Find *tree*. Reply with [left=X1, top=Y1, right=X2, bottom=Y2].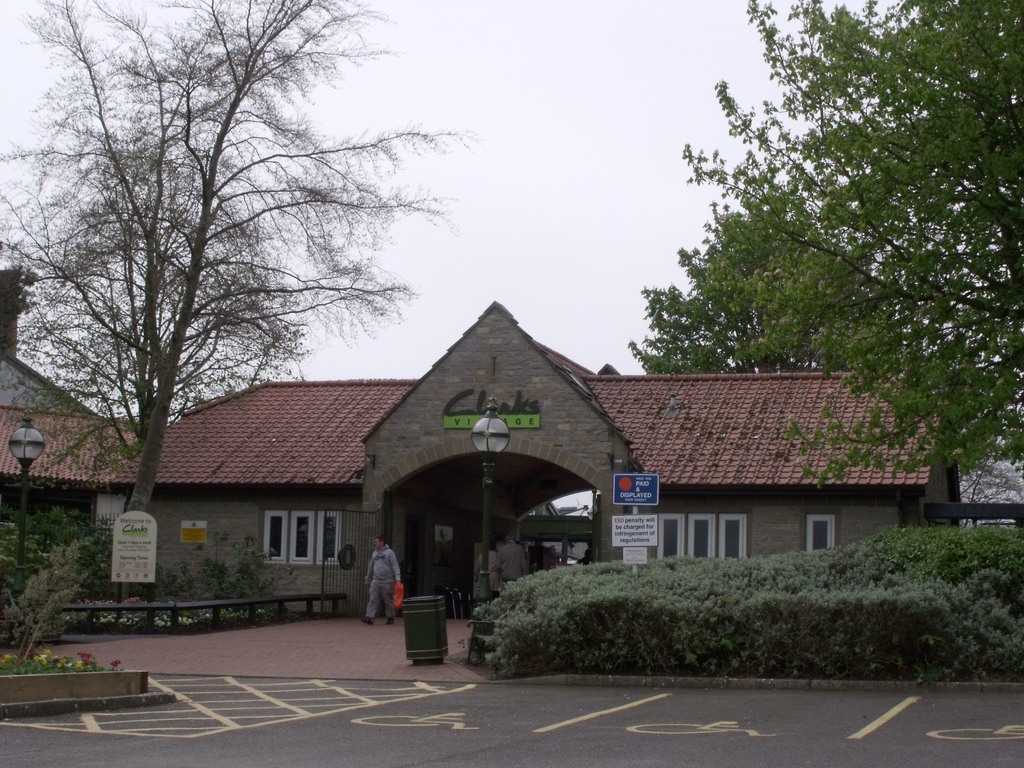
[left=649, top=35, right=1000, bottom=496].
